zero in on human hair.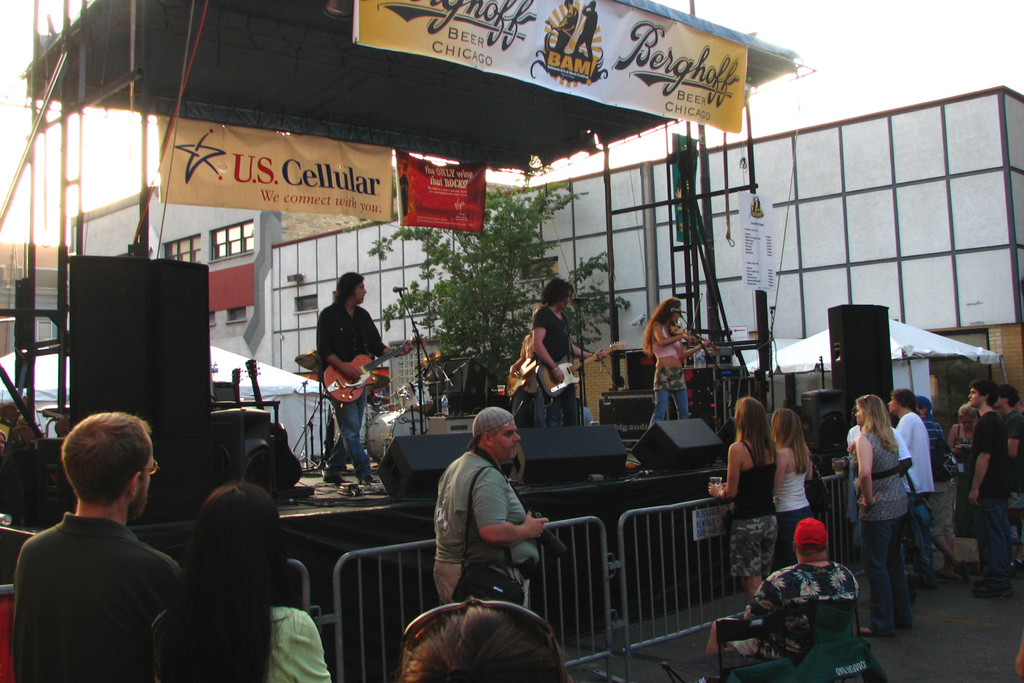
Zeroed in: <bbox>329, 261, 364, 305</bbox>.
